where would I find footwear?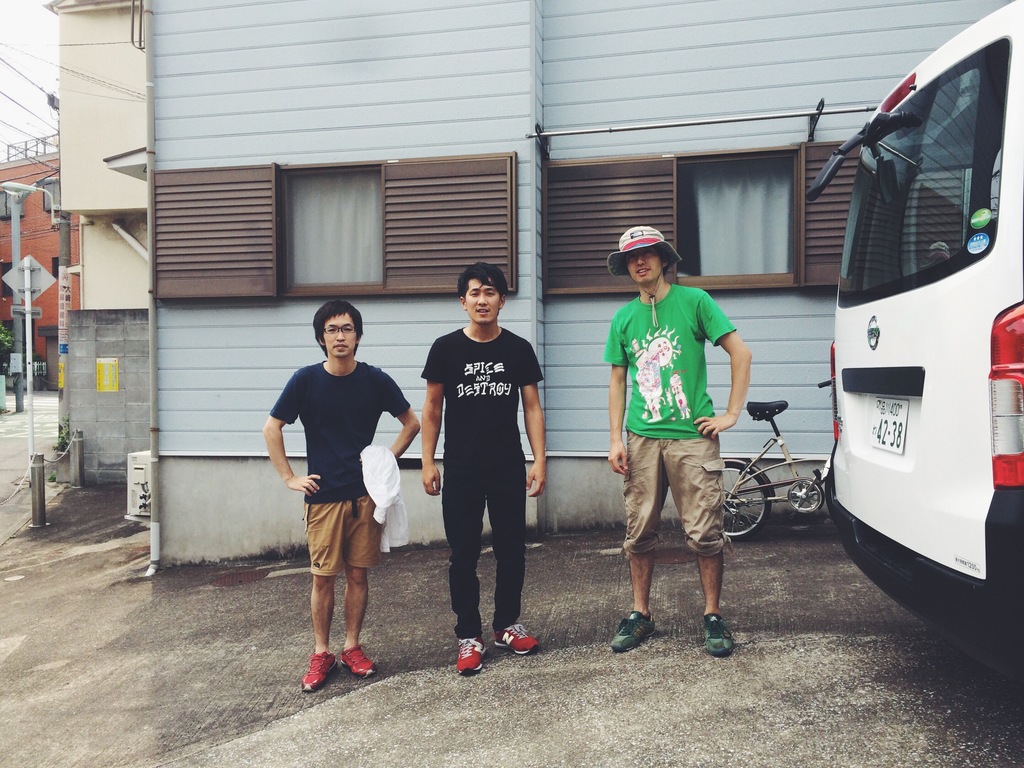
At <box>493,621,538,654</box>.
